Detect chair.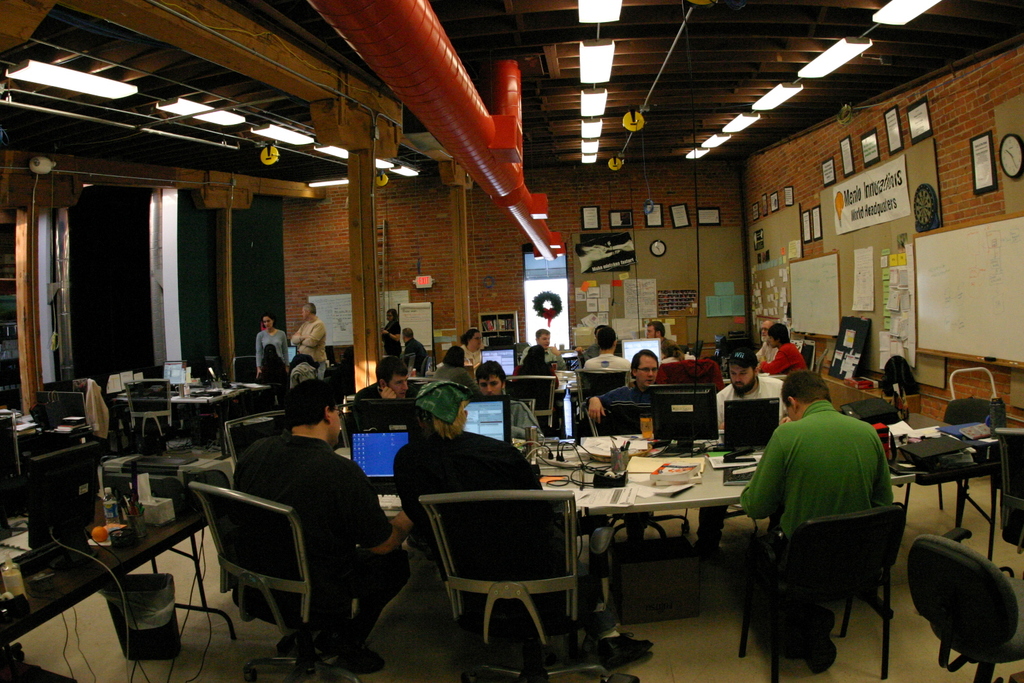
Detected at {"x1": 929, "y1": 394, "x2": 997, "y2": 521}.
